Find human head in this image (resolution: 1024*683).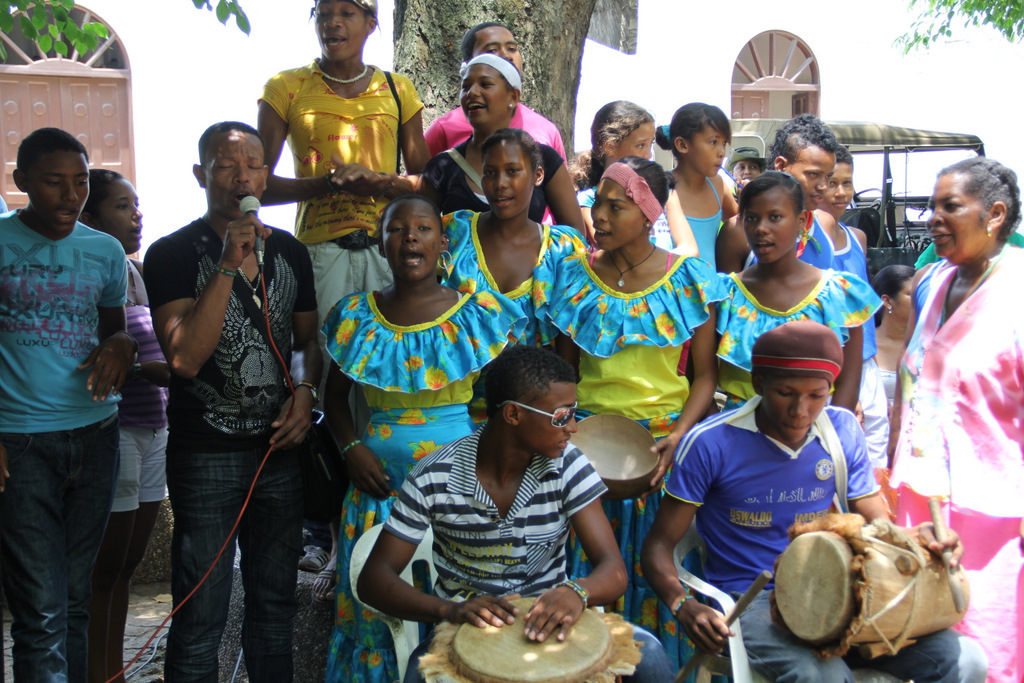
BBox(817, 145, 855, 218).
